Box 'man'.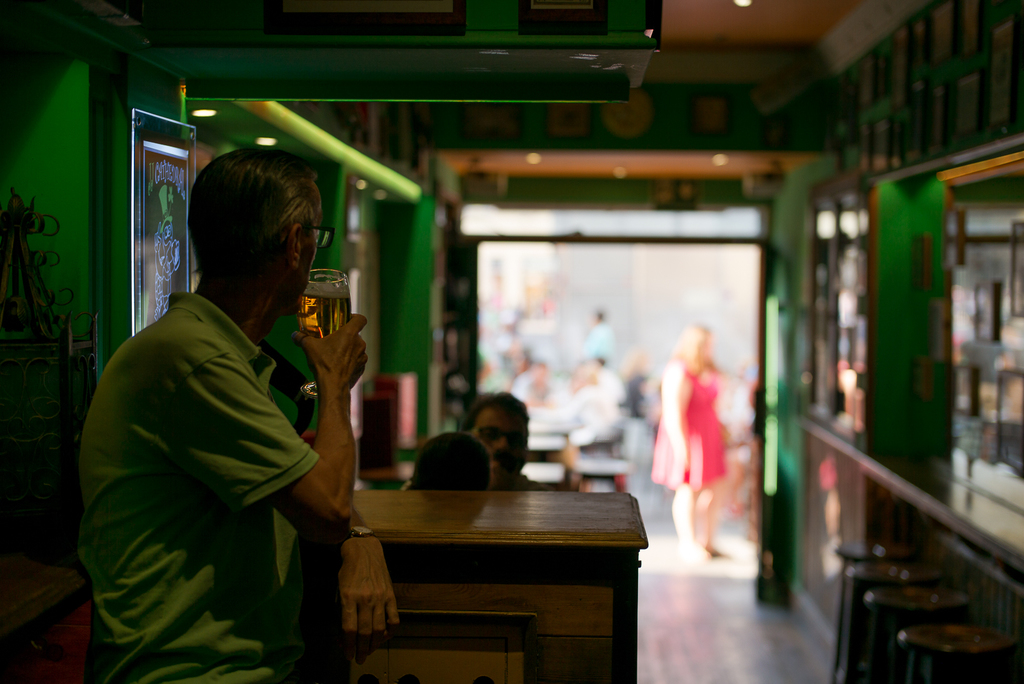
{"x1": 67, "y1": 102, "x2": 411, "y2": 683}.
